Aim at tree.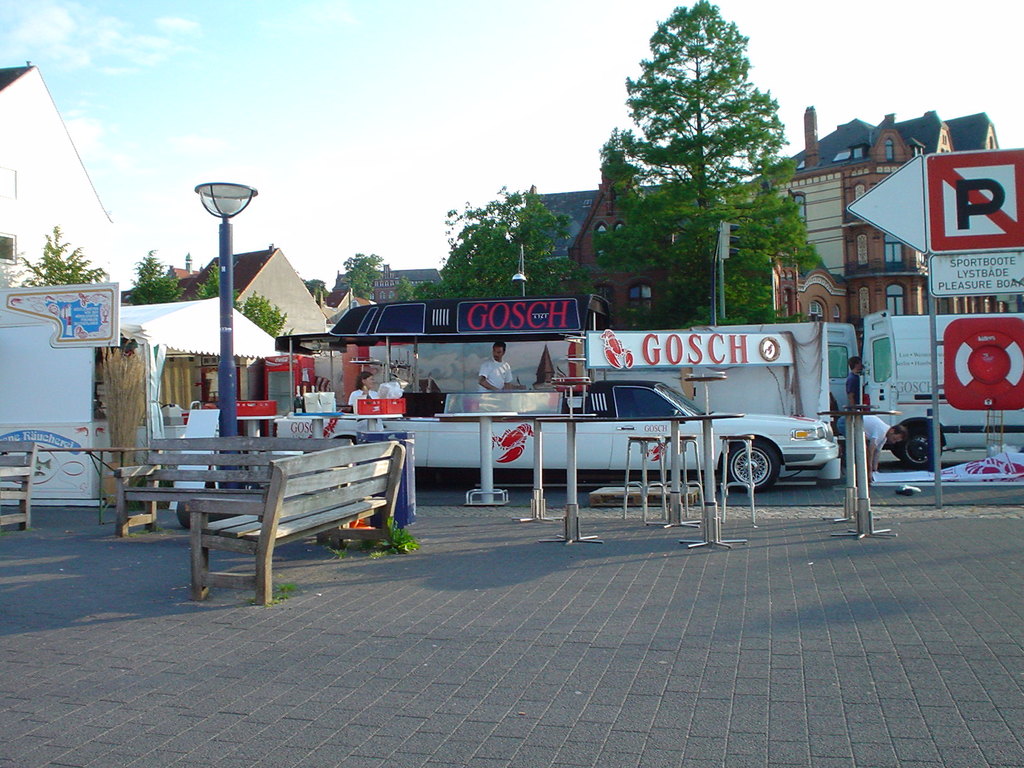
Aimed at BBox(199, 264, 289, 342).
